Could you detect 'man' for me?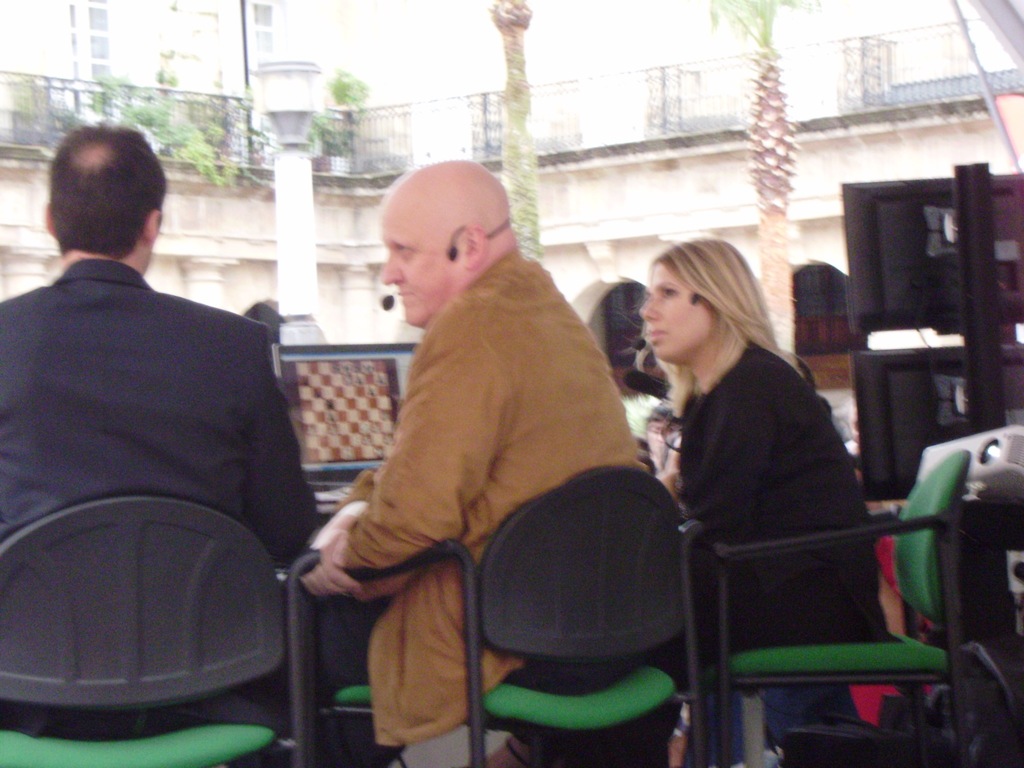
Detection result: box=[0, 117, 323, 684].
